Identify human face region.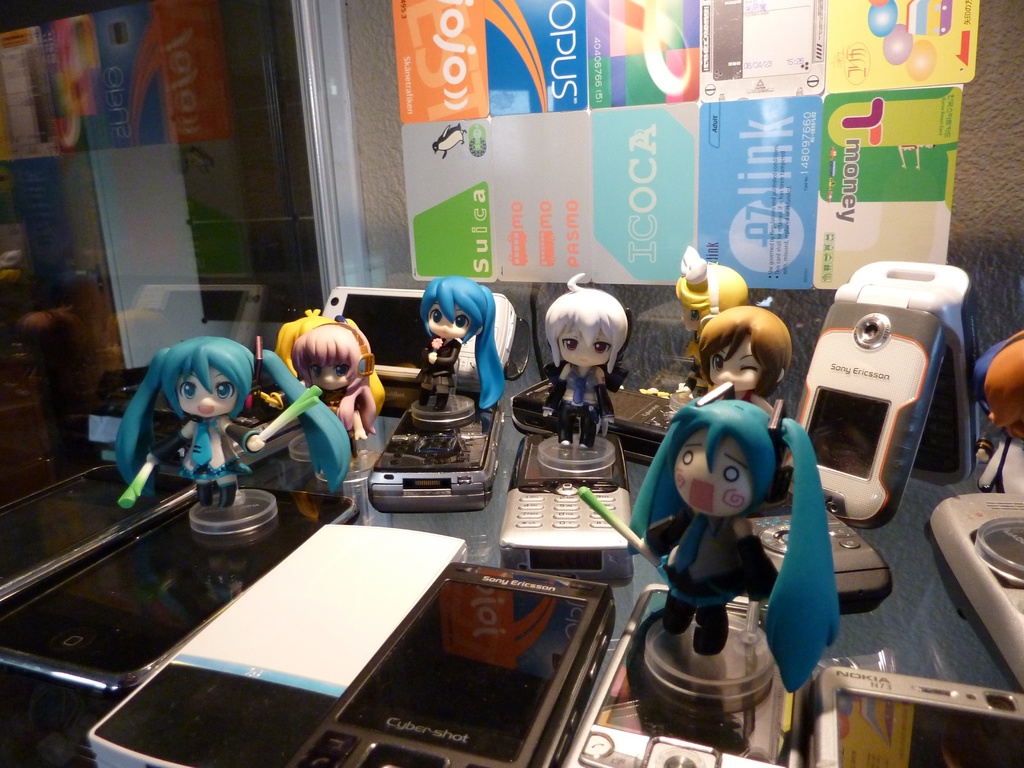
Region: [x1=305, y1=365, x2=350, y2=388].
